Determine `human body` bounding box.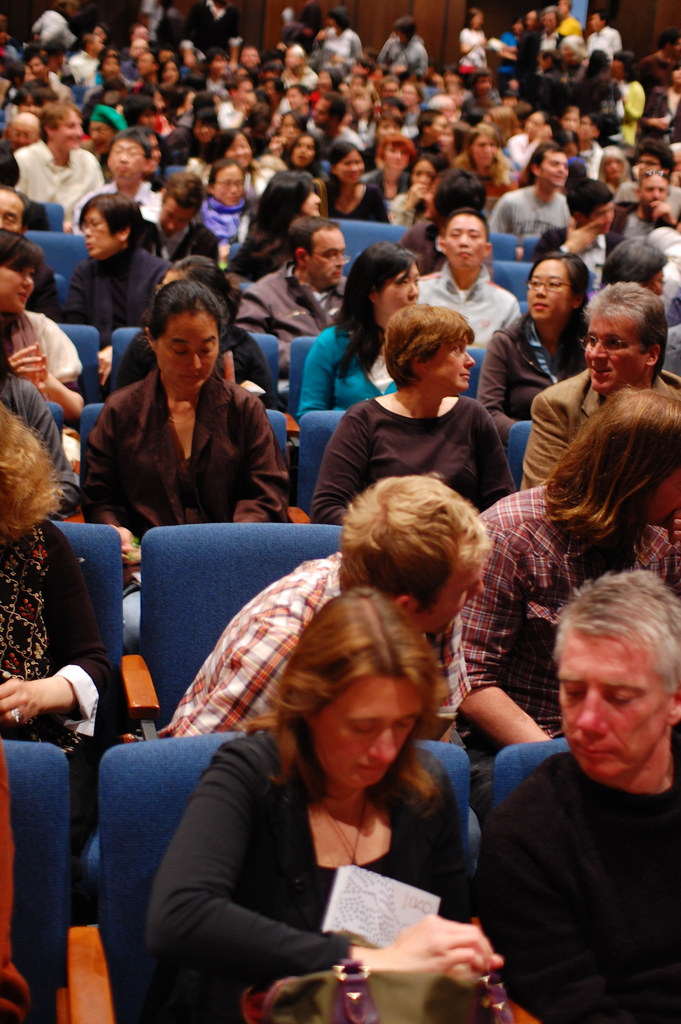
Determined: crop(24, 52, 52, 85).
